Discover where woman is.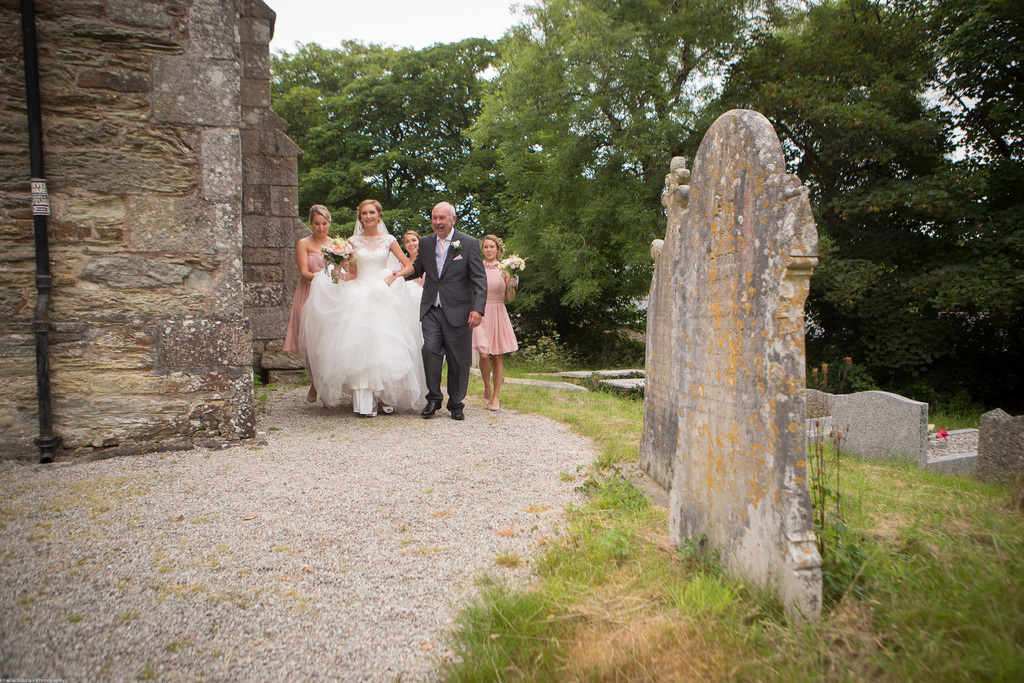
Discovered at left=290, top=202, right=346, bottom=399.
